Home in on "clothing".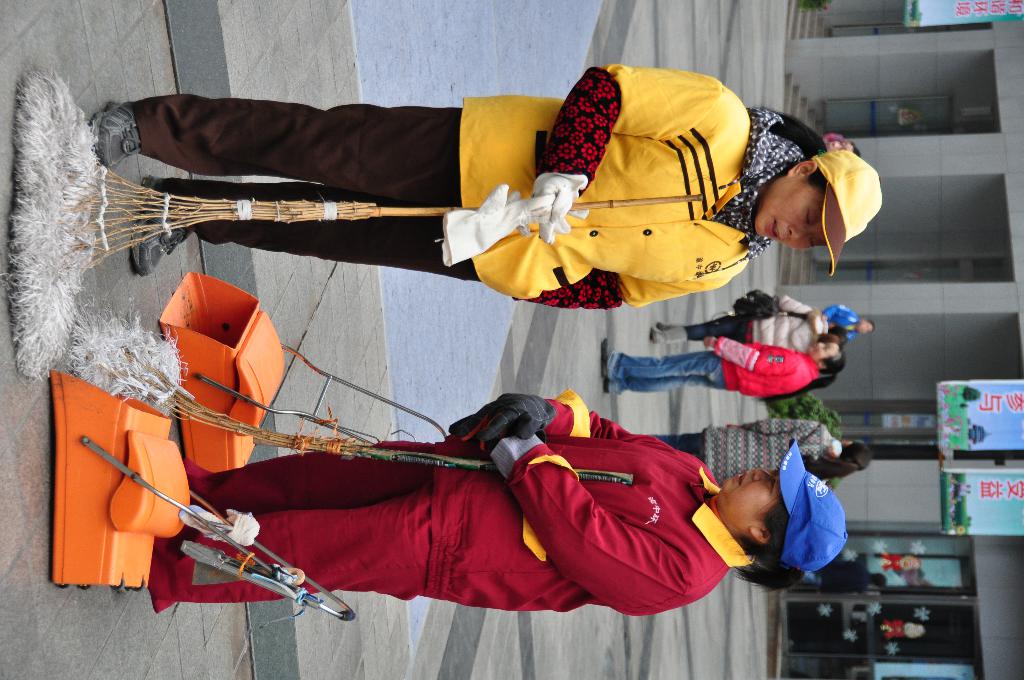
Homed in at 612 334 815 391.
